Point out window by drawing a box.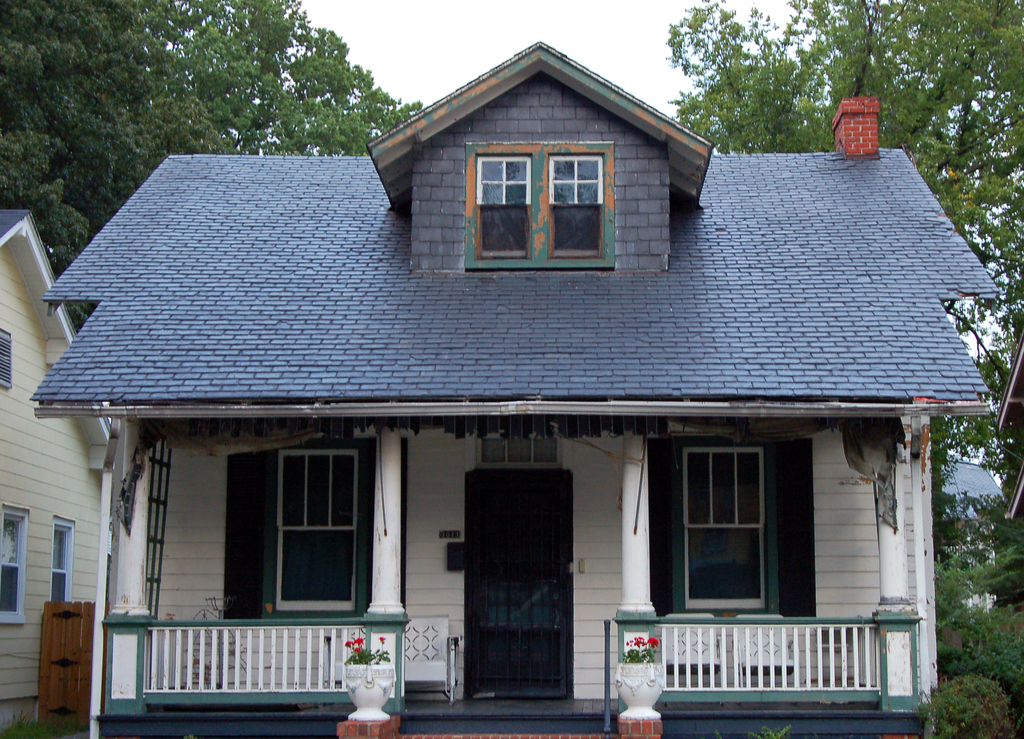
region(49, 517, 74, 605).
